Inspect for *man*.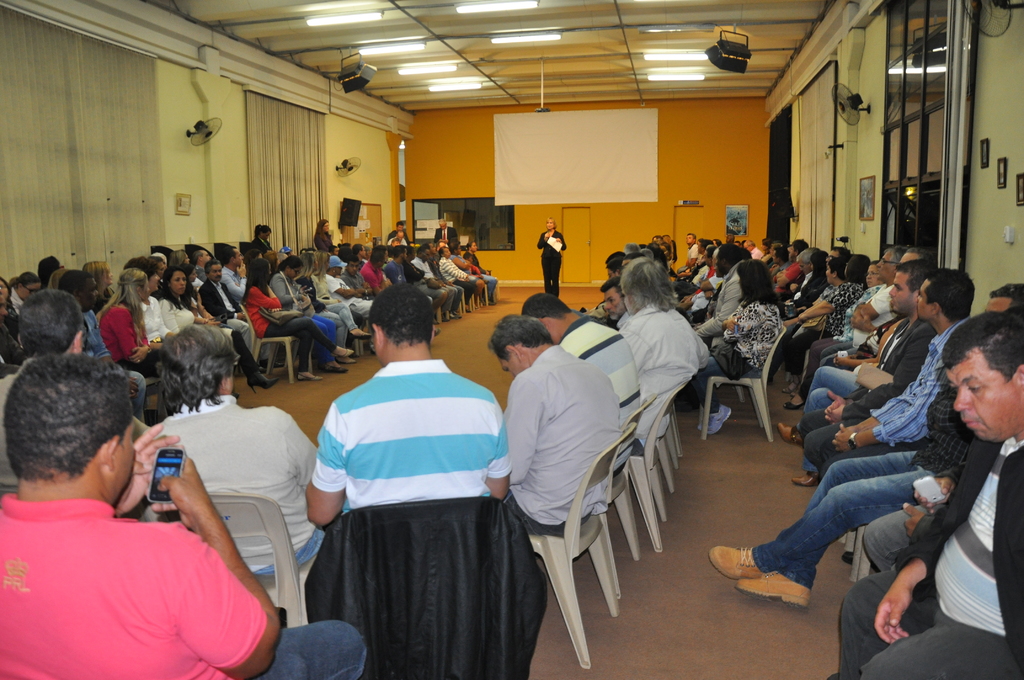
Inspection: {"left": 815, "top": 242, "right": 896, "bottom": 366}.
